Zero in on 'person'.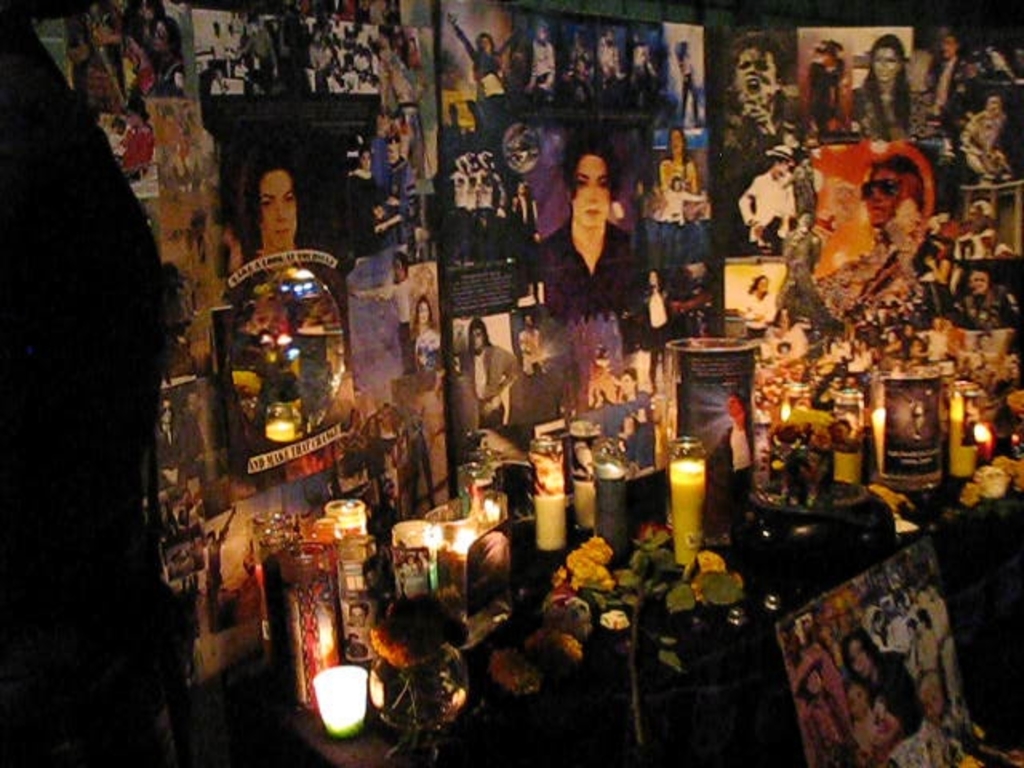
Zeroed in: locate(446, 14, 507, 120).
